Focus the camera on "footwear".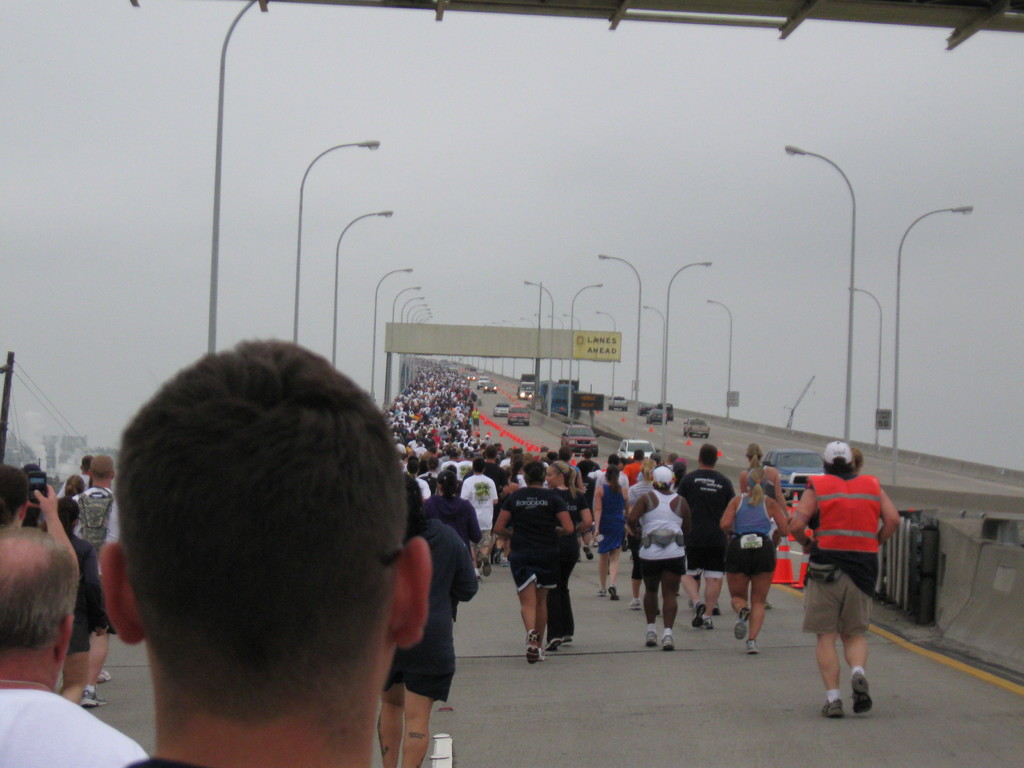
Focus region: Rect(546, 639, 559, 653).
